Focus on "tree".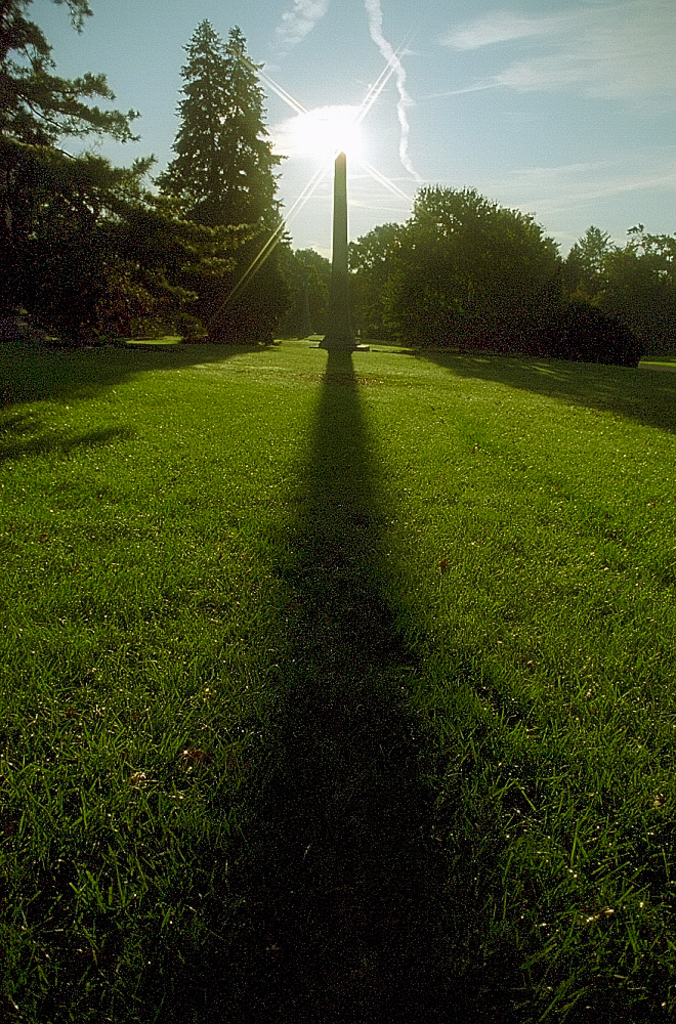
Focused at x1=0, y1=0, x2=176, y2=355.
